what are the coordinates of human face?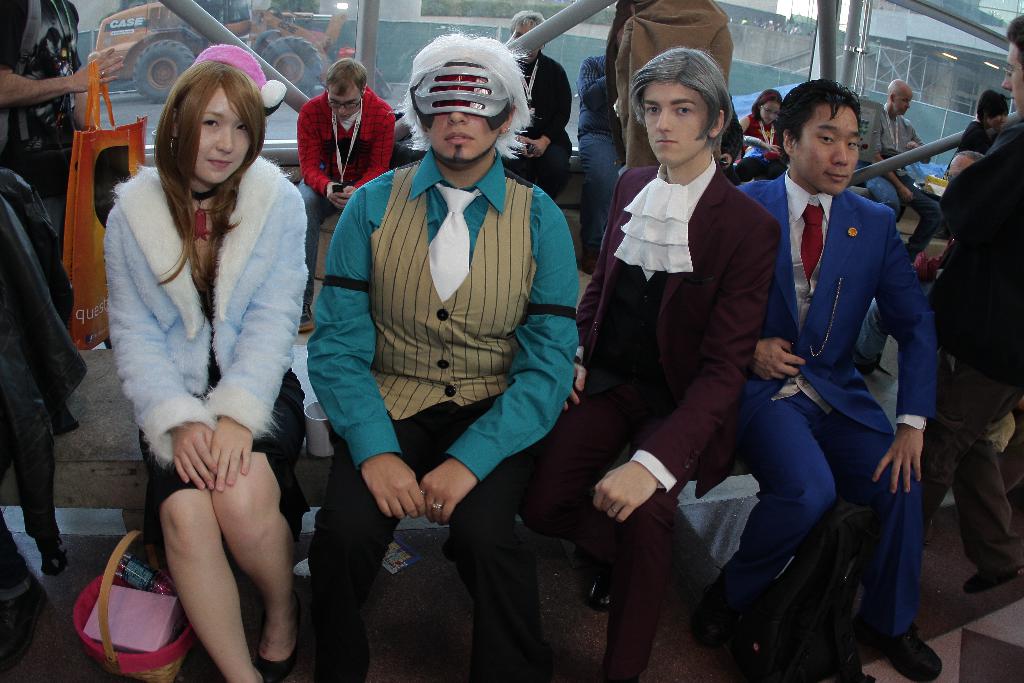
896 90 912 114.
